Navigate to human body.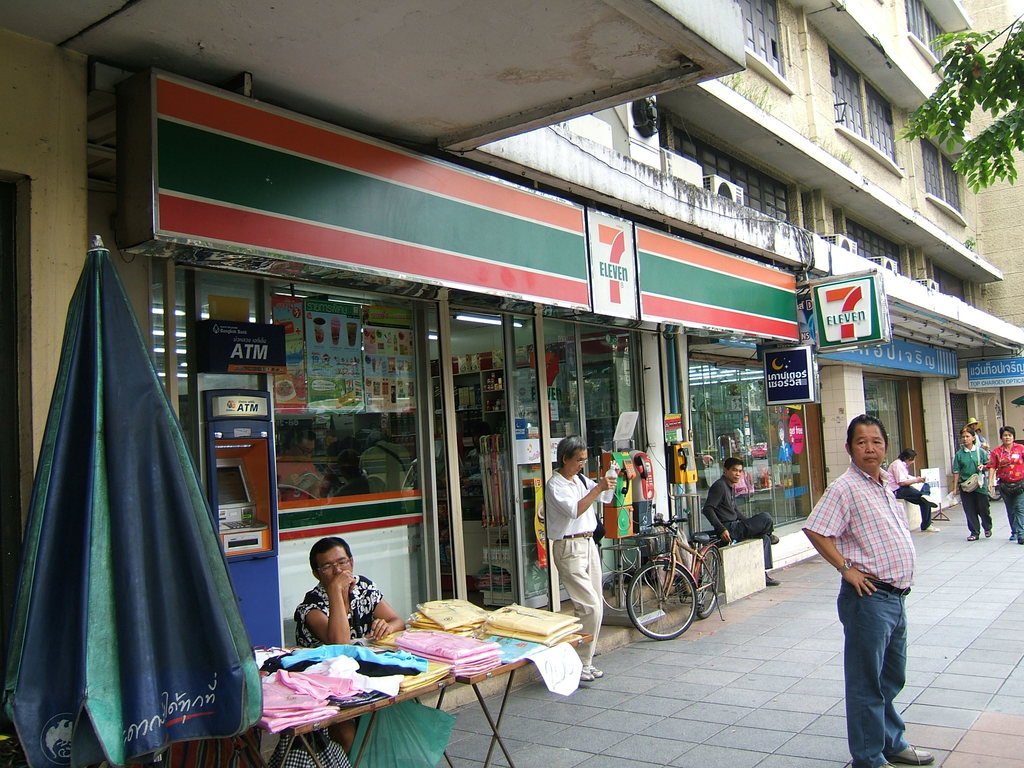
Navigation target: detection(984, 425, 1023, 541).
